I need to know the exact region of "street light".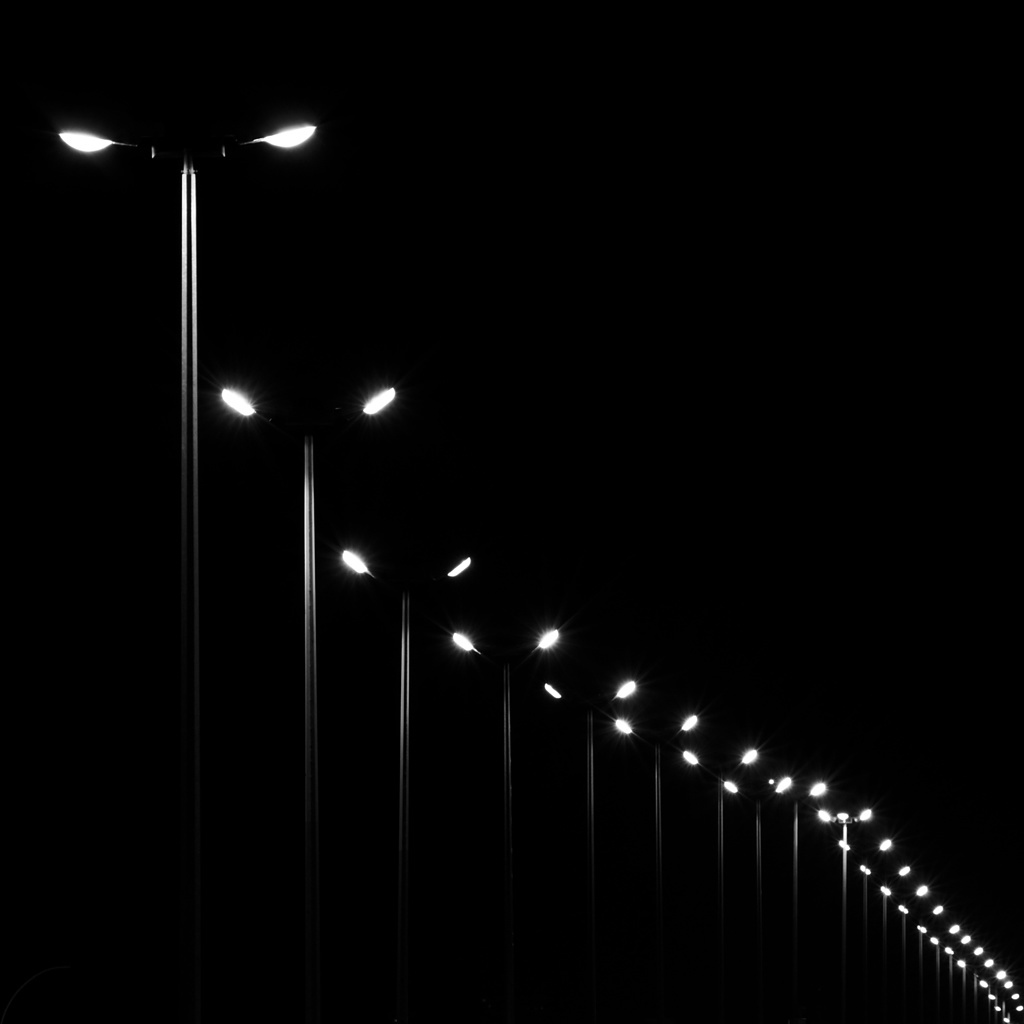
Region: [left=684, top=740, right=762, bottom=880].
